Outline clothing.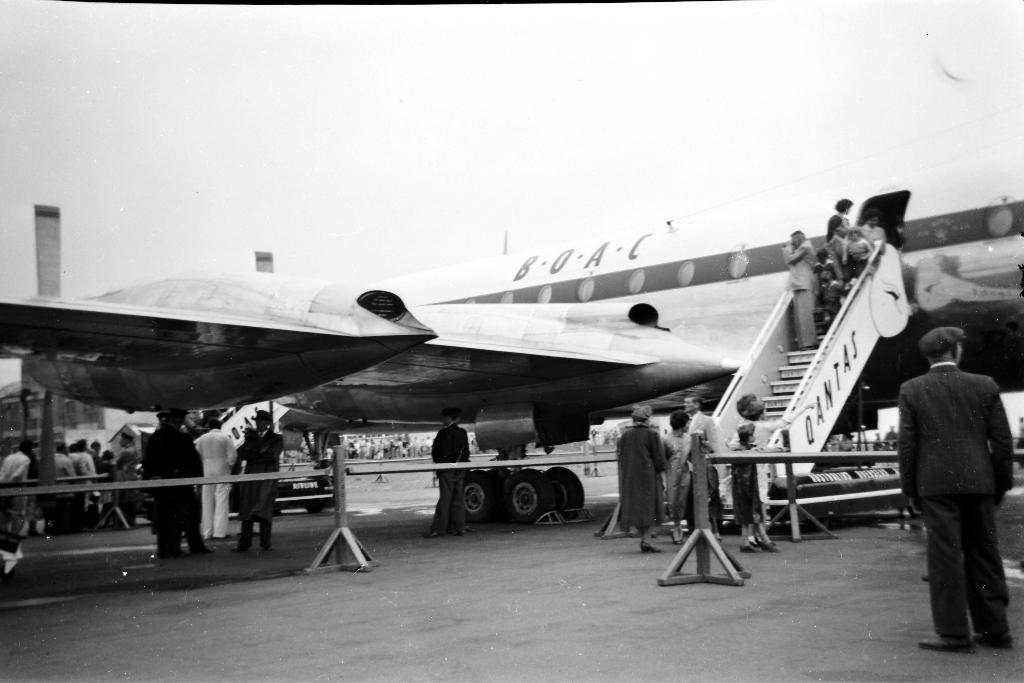
Outline: box=[3, 447, 32, 509].
